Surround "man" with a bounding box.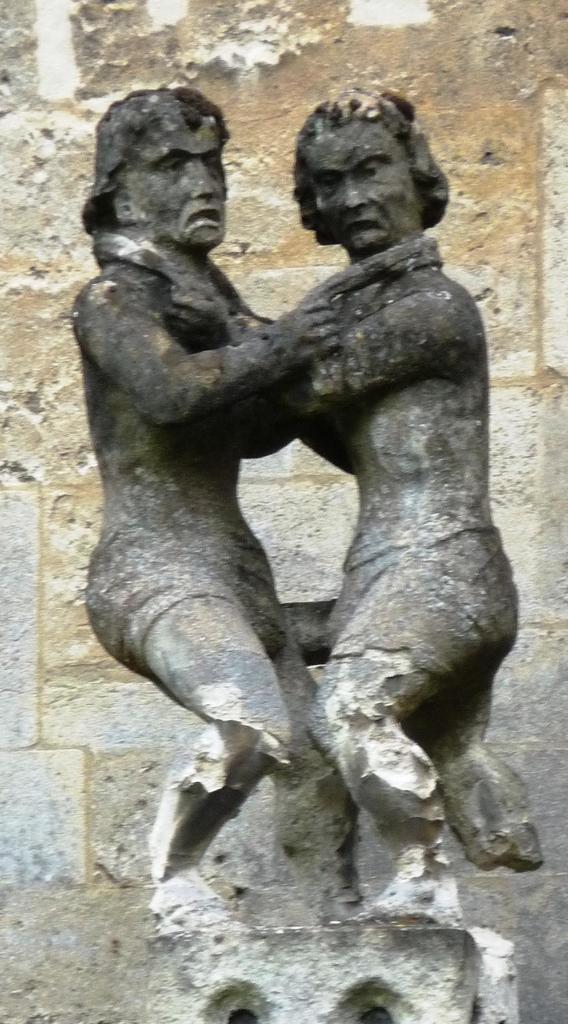
bbox=[74, 77, 346, 908].
